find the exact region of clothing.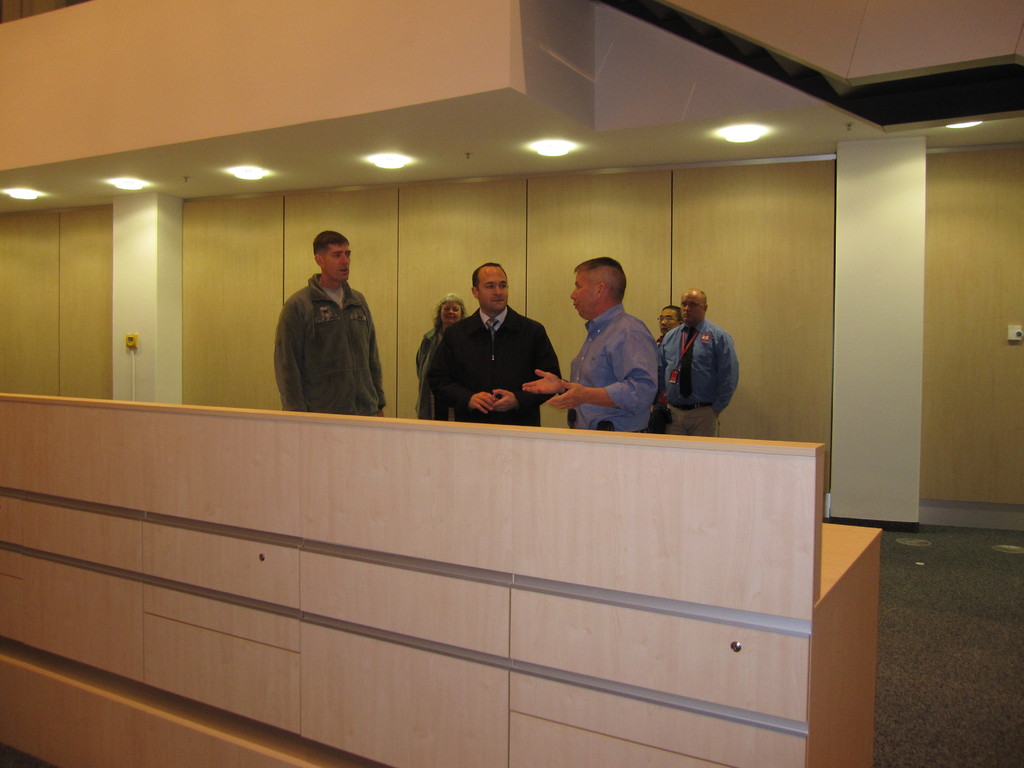
Exact region: bbox(267, 255, 387, 422).
